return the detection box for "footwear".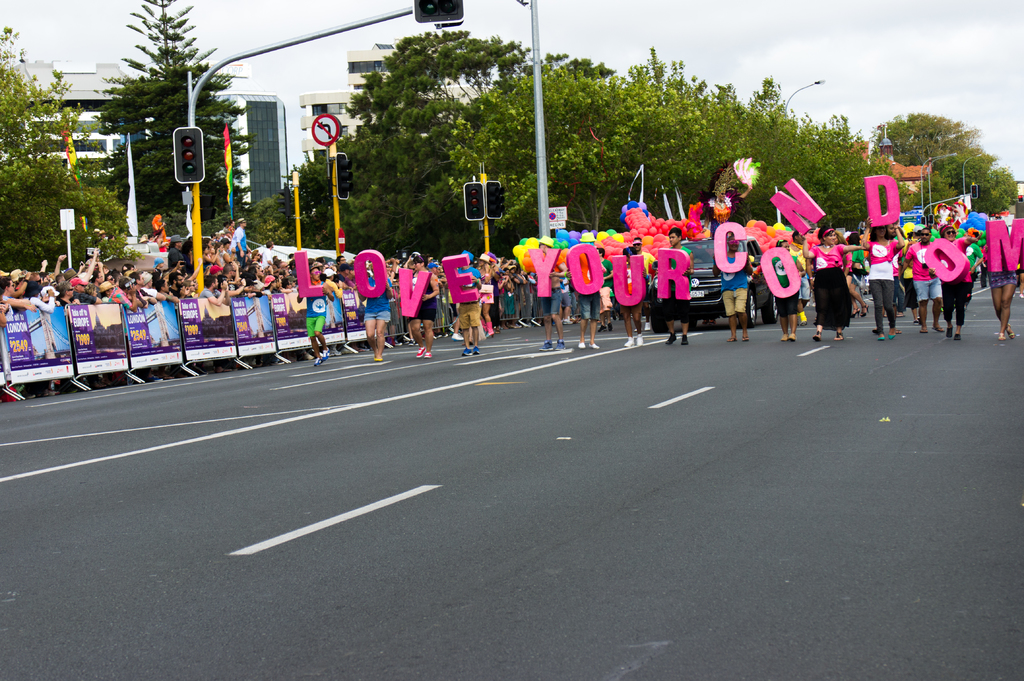
(790, 332, 797, 344).
